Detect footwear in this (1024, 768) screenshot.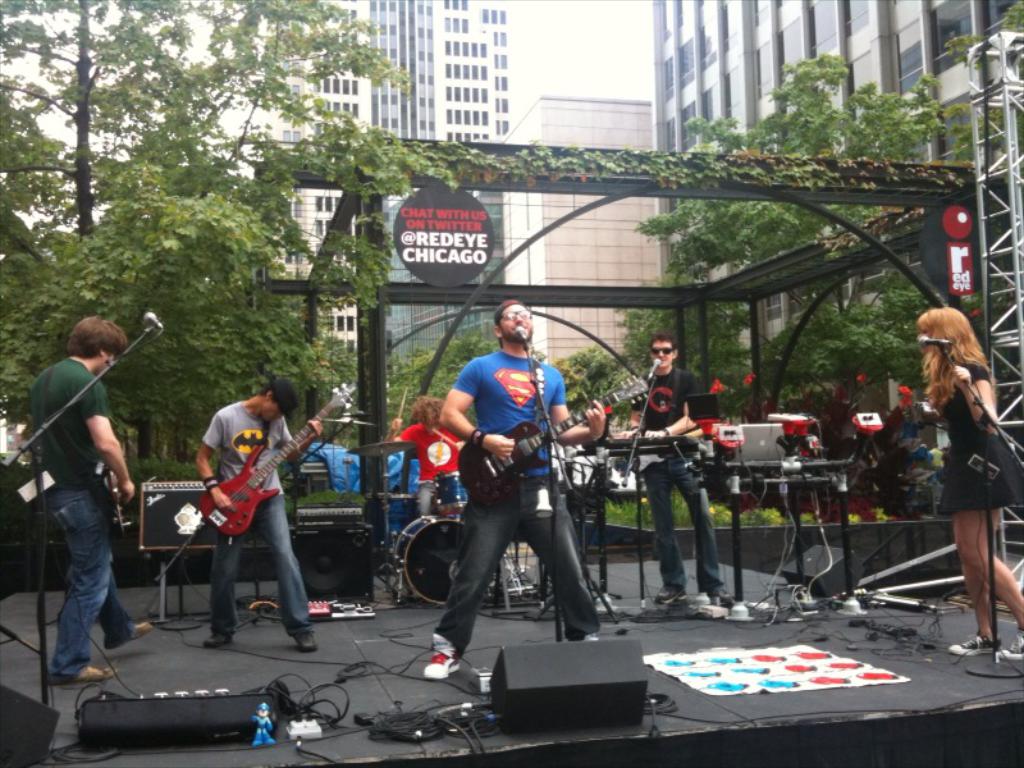
Detection: rect(424, 631, 465, 678).
